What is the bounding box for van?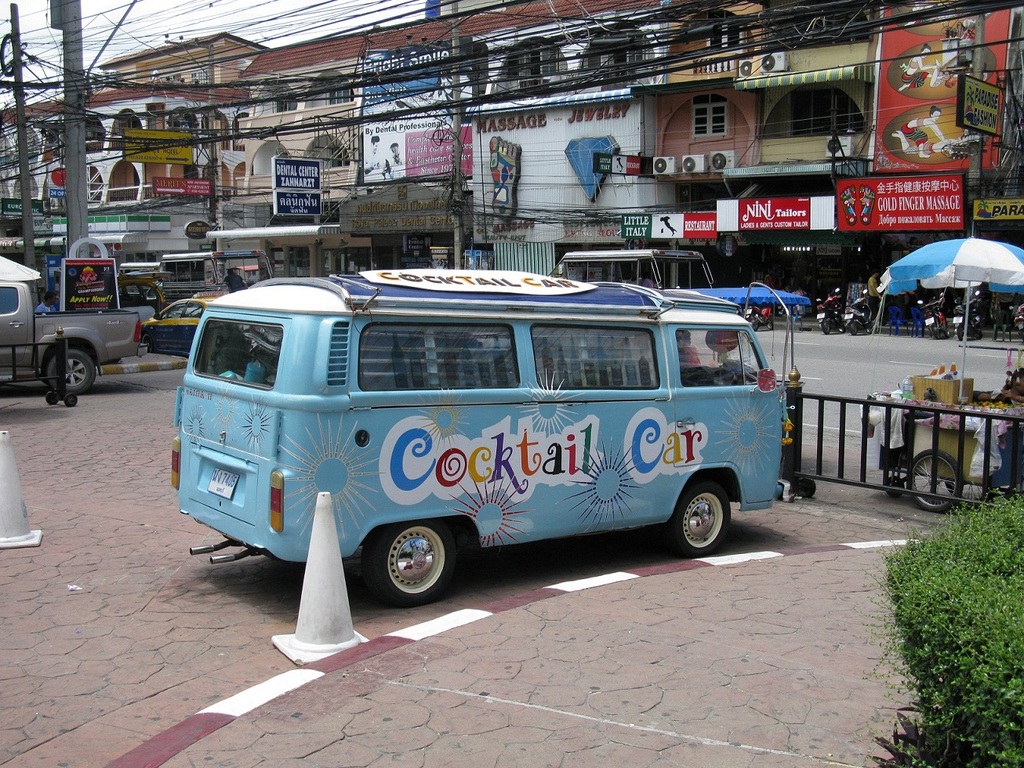
x1=0, y1=276, x2=142, y2=396.
